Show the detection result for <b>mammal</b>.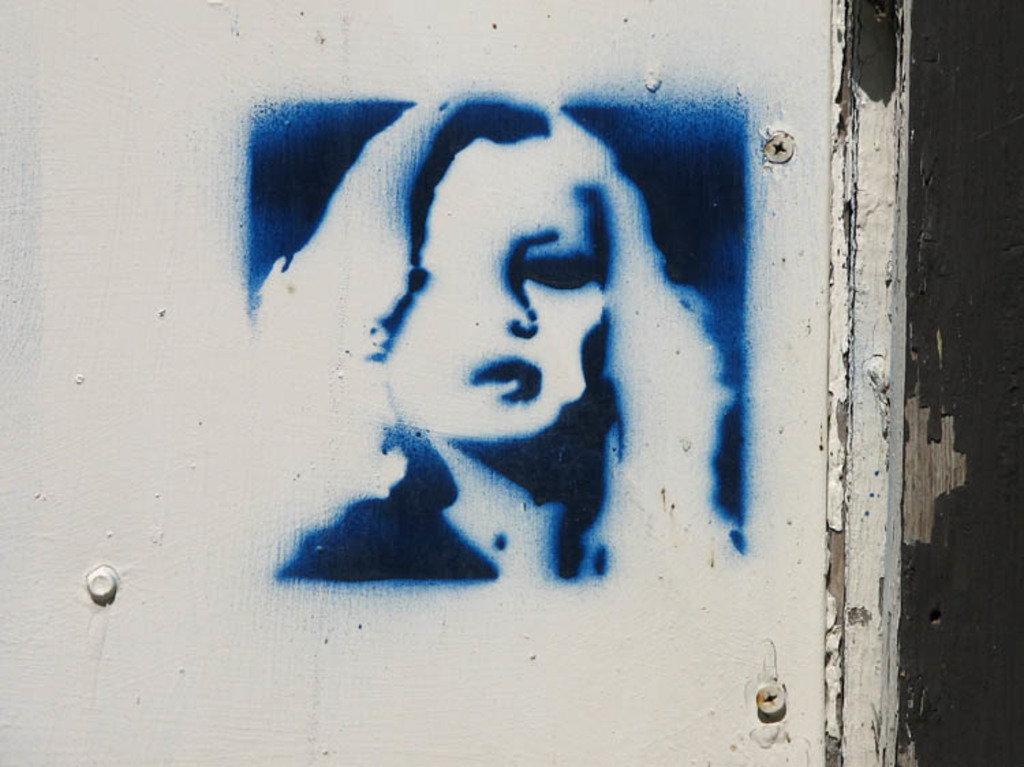
[x1=227, y1=105, x2=691, y2=555].
